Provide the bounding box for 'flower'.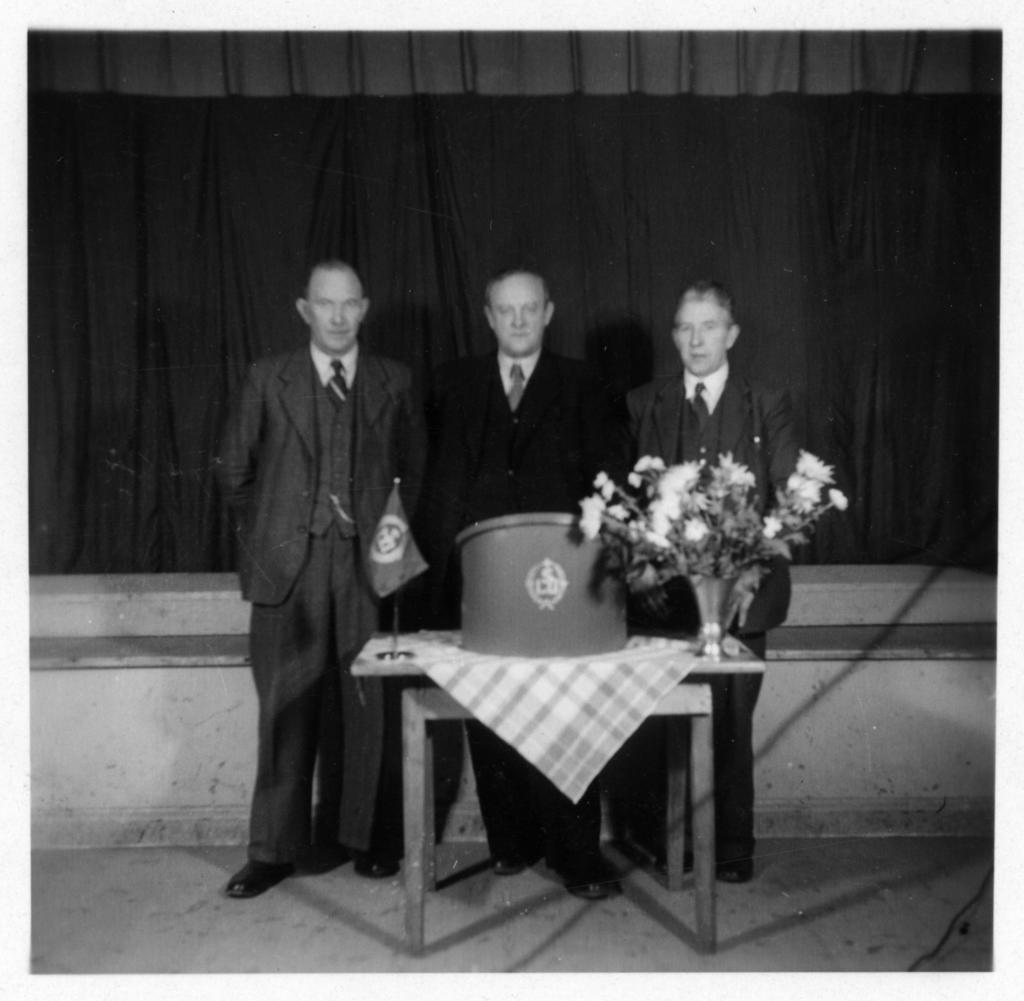
Rect(570, 494, 607, 532).
